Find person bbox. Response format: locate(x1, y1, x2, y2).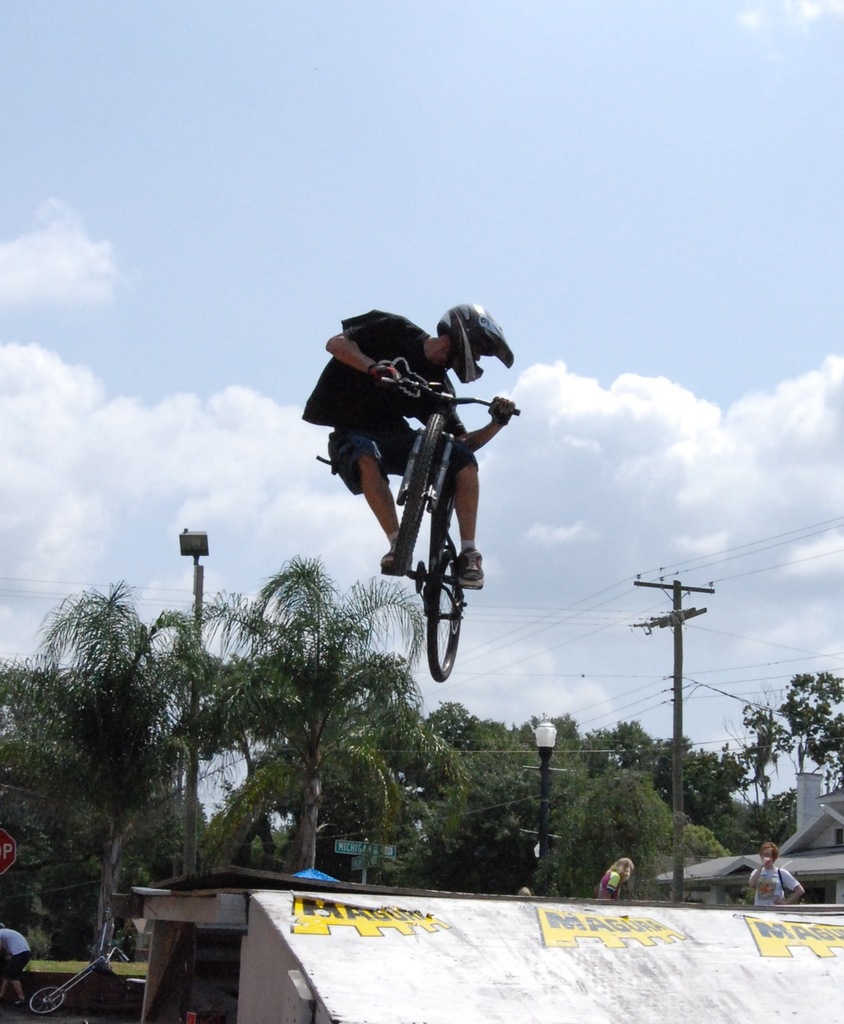
locate(0, 922, 34, 1011).
